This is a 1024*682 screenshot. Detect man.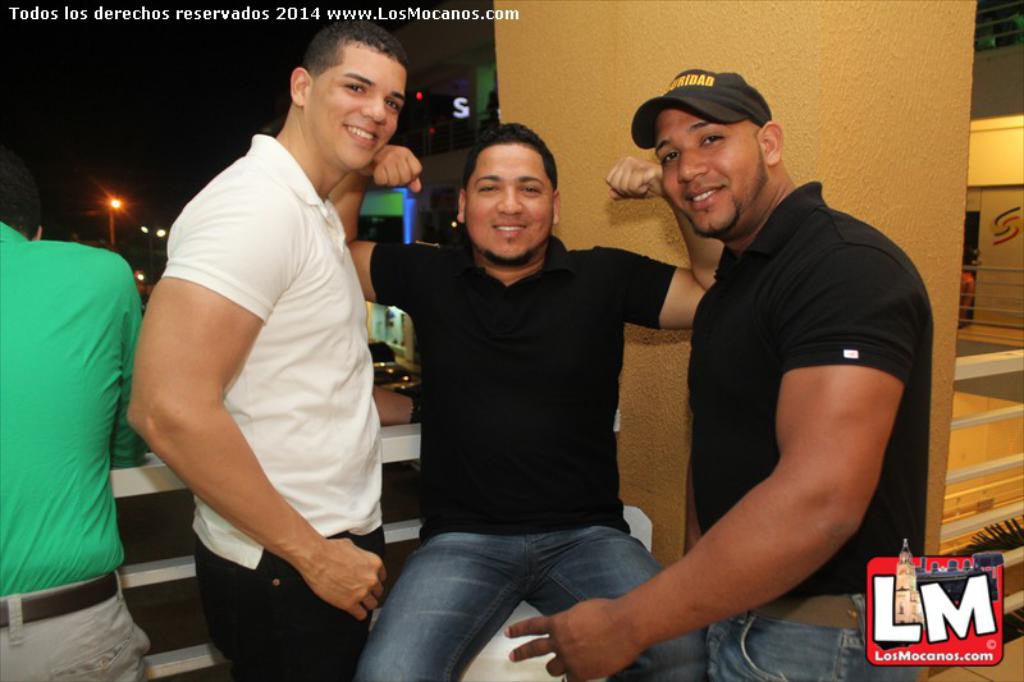
[x1=122, y1=6, x2=426, y2=681].
